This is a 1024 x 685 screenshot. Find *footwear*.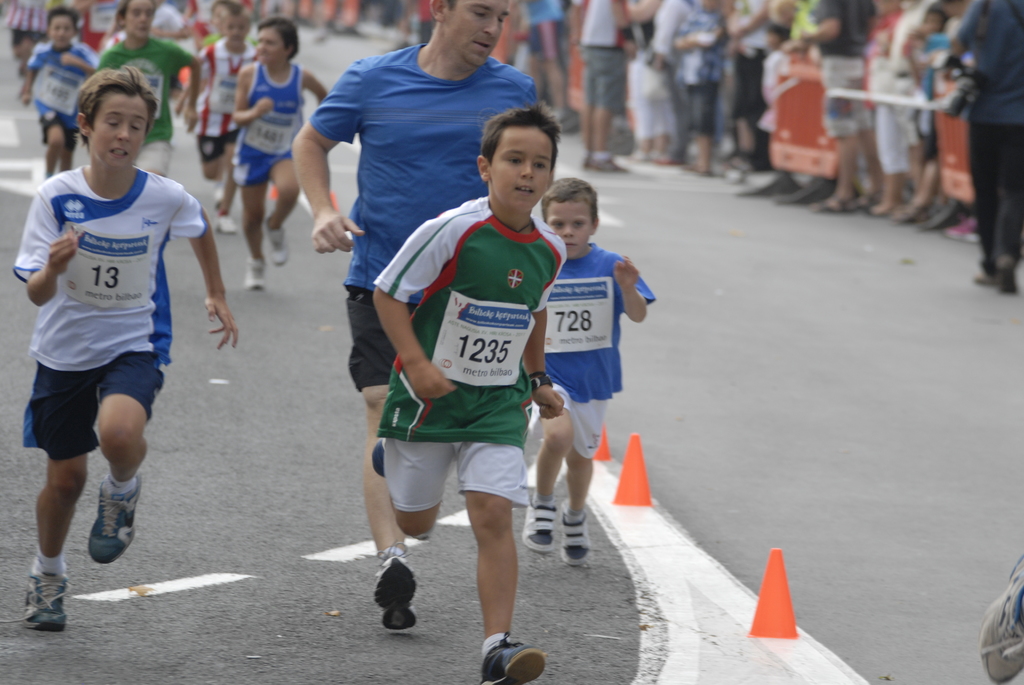
Bounding box: [x1=521, y1=489, x2=559, y2=555].
